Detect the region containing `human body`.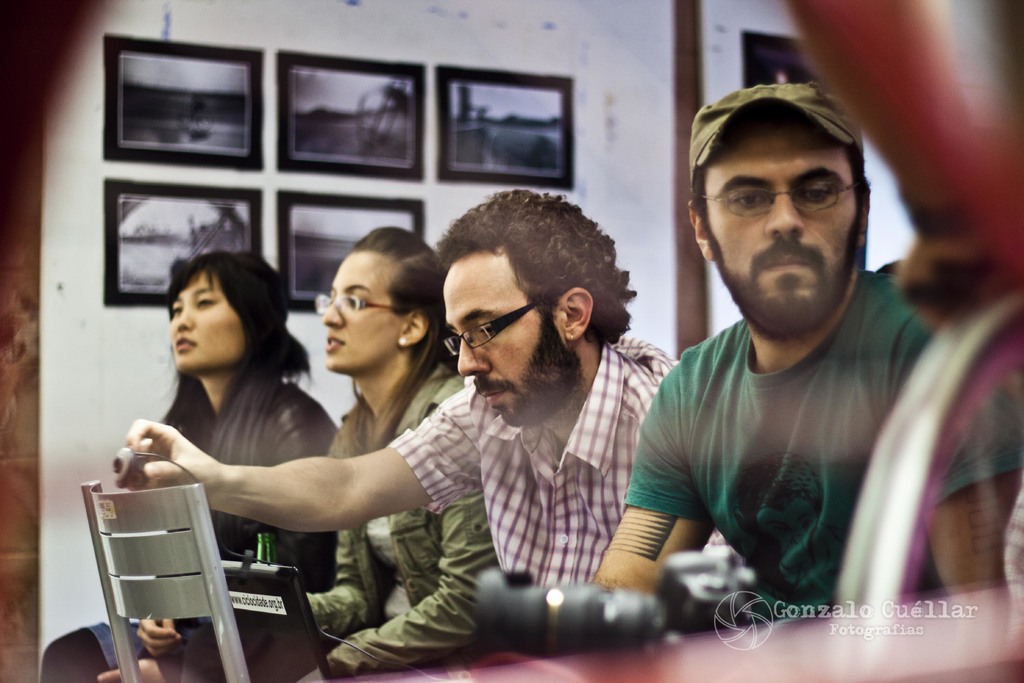
left=134, top=225, right=497, bottom=680.
